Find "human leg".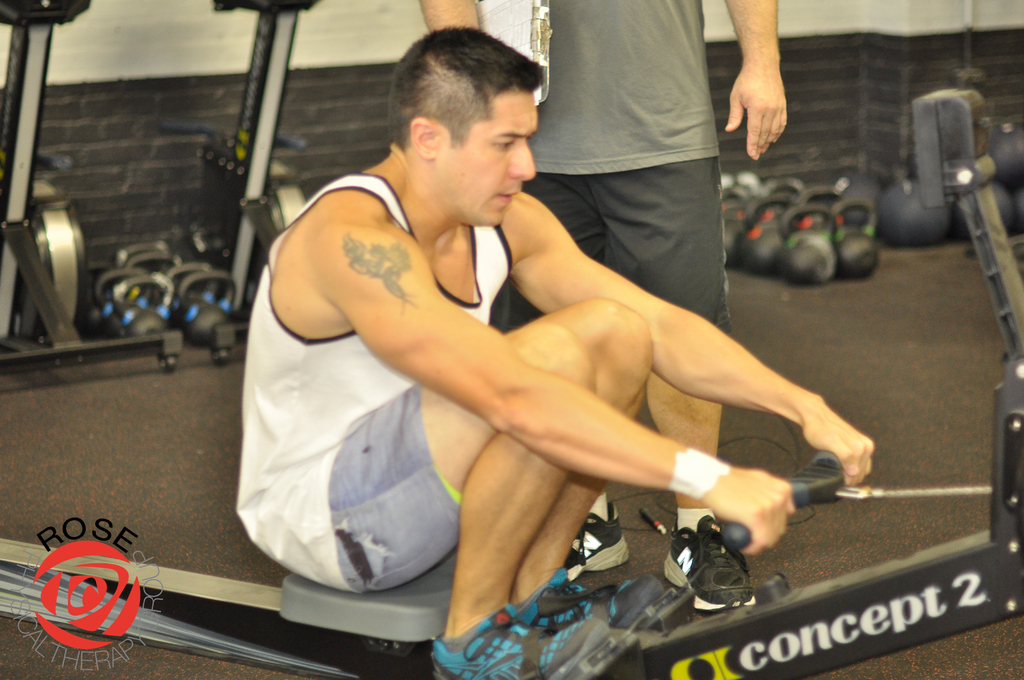
<bbox>508, 142, 636, 580</bbox>.
